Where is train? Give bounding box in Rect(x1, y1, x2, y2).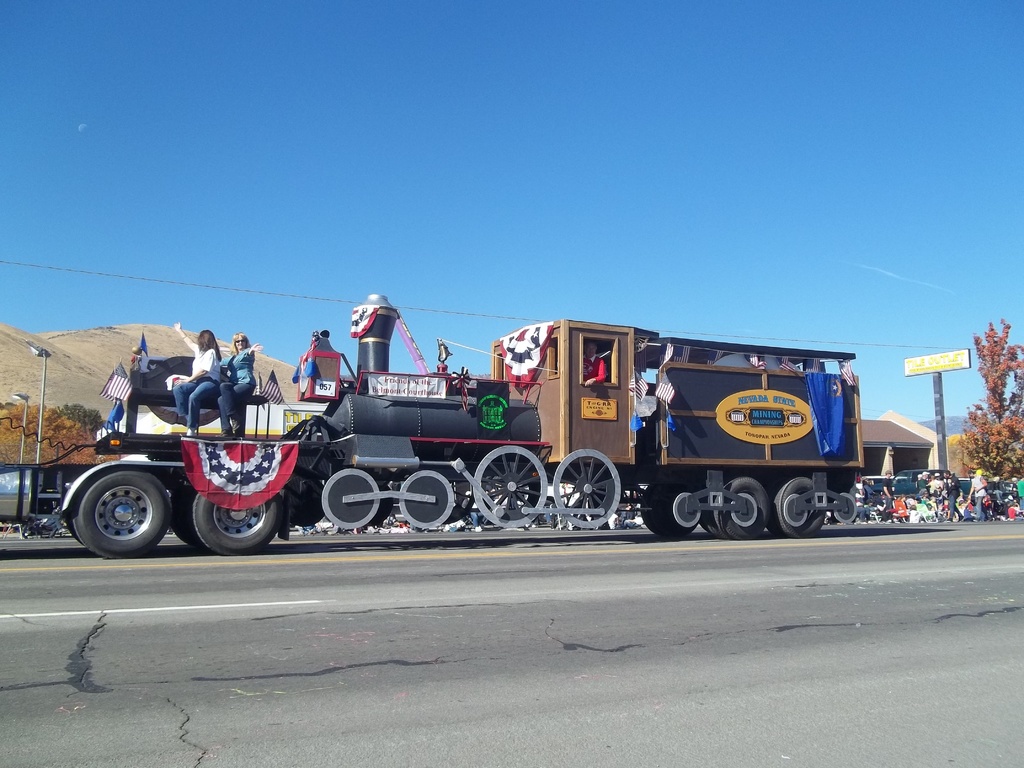
Rect(83, 319, 868, 539).
